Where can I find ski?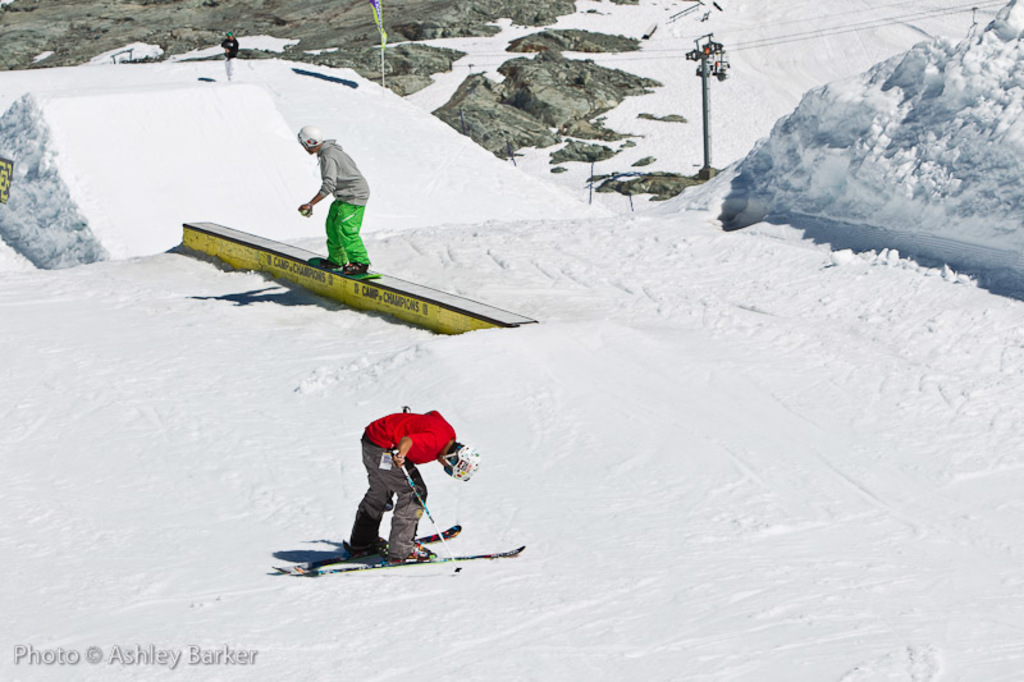
You can find it at bbox=[276, 522, 465, 576].
